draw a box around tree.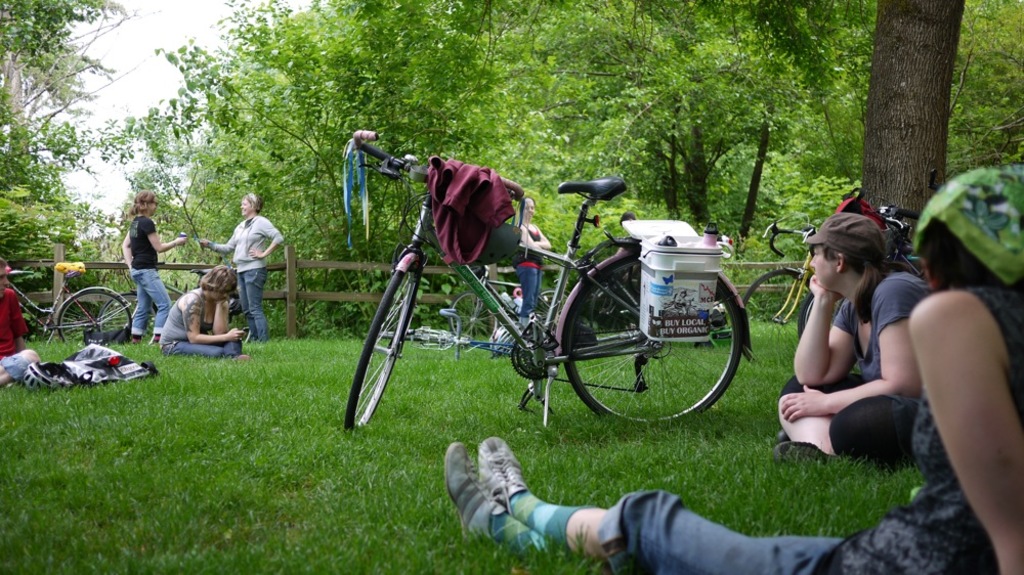
<region>851, 0, 970, 202</region>.
